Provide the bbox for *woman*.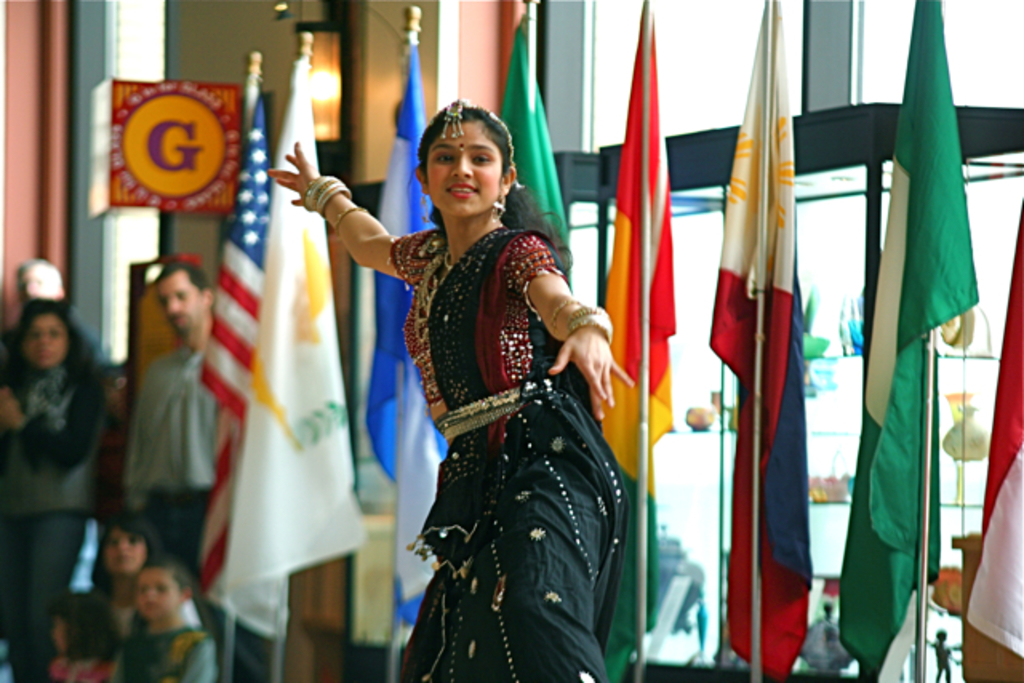
0:294:128:681.
